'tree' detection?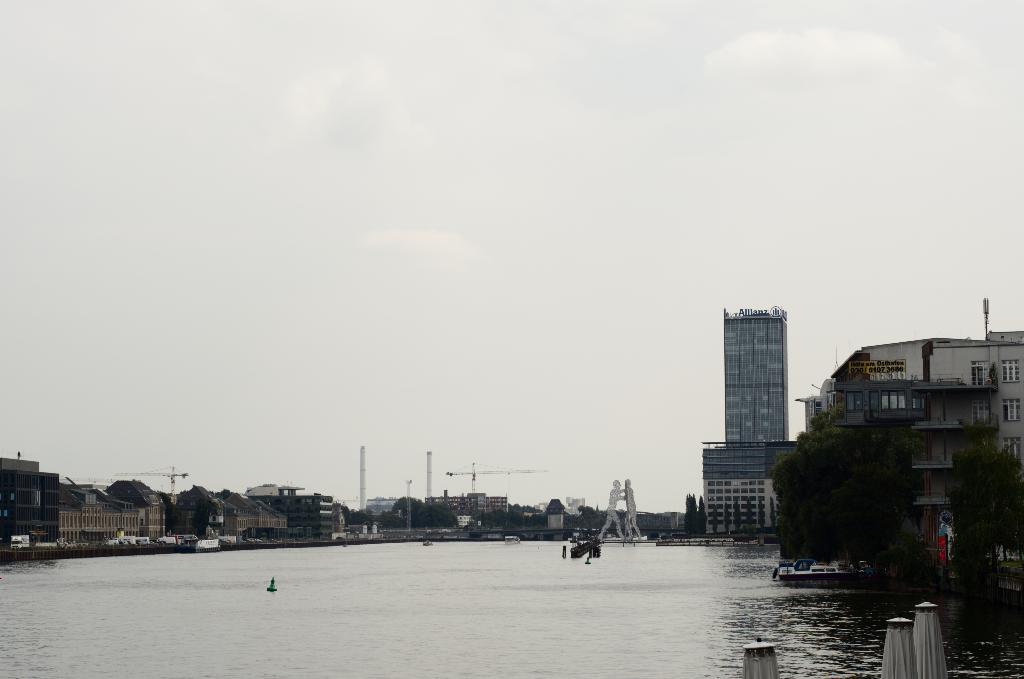
bbox(781, 395, 963, 575)
